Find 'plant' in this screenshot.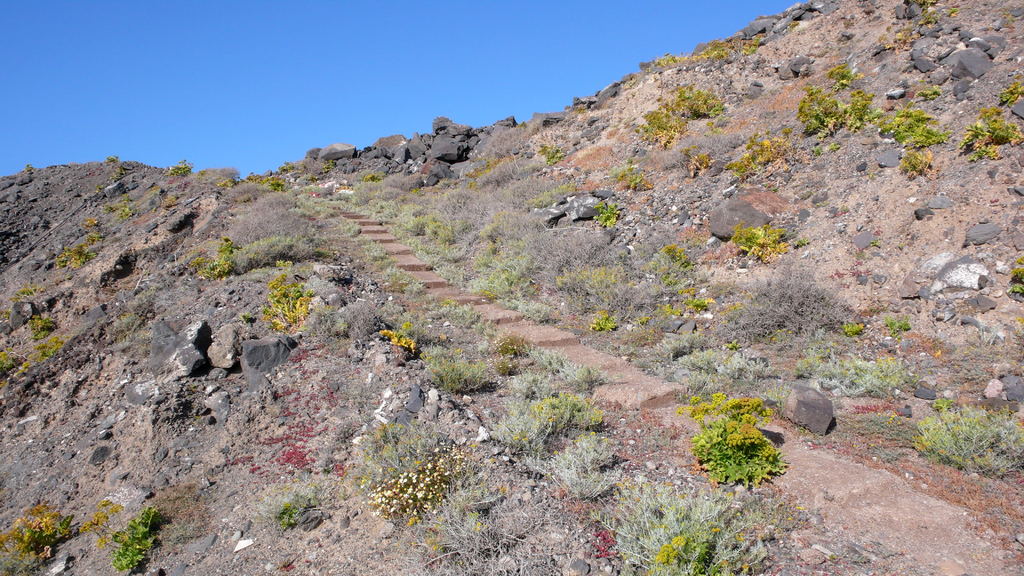
The bounding box for 'plant' is 811 142 824 160.
